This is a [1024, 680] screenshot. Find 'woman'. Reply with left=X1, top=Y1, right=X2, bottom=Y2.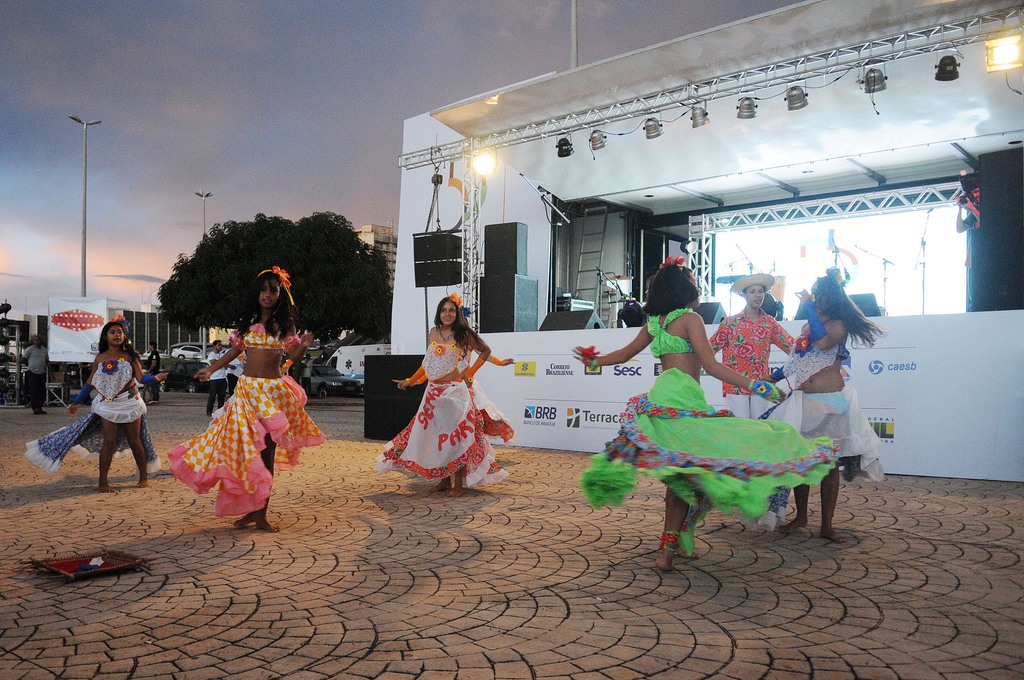
left=164, top=301, right=307, bottom=528.
